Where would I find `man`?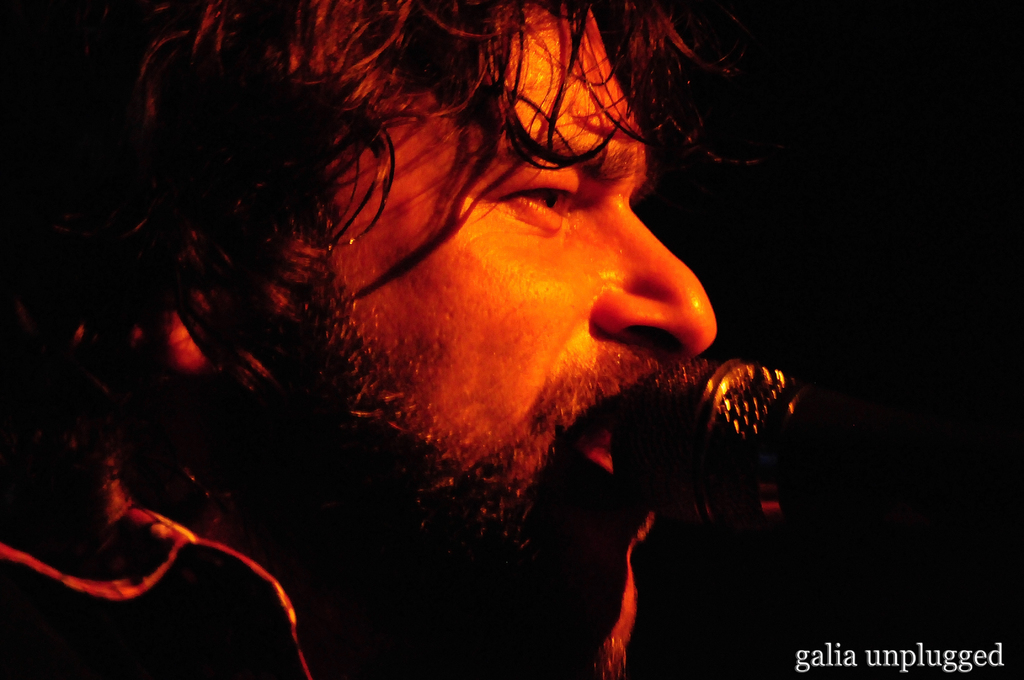
At bbox=[0, 0, 719, 677].
